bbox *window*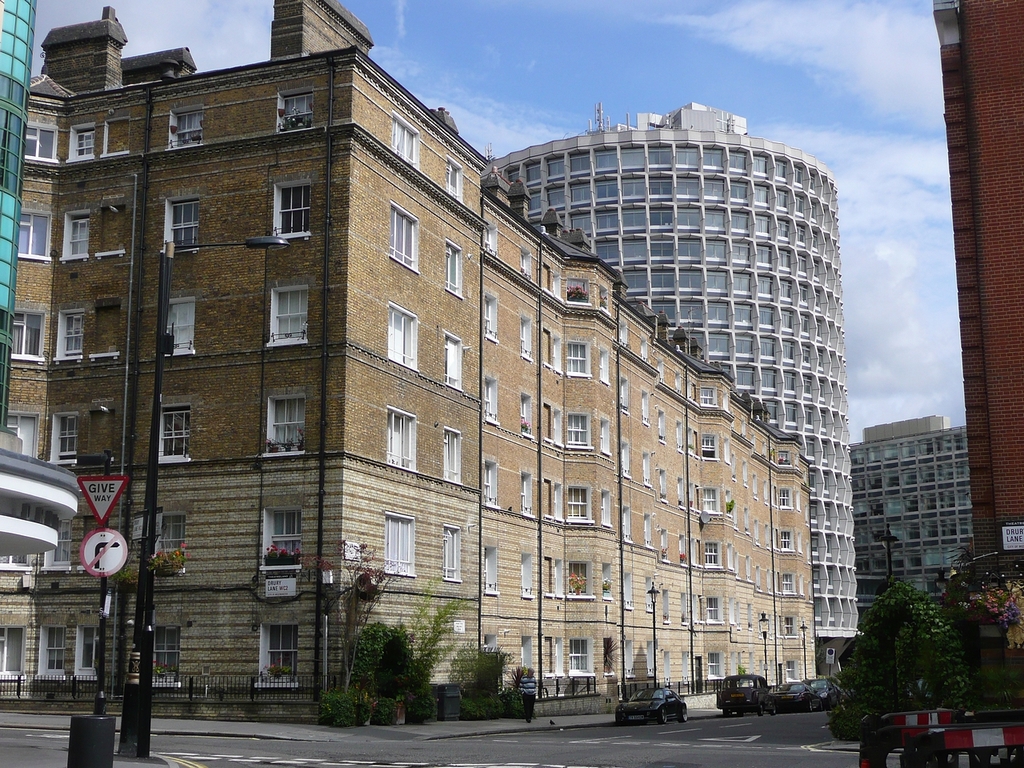
pyautogui.locateOnScreen(18, 208, 54, 260)
